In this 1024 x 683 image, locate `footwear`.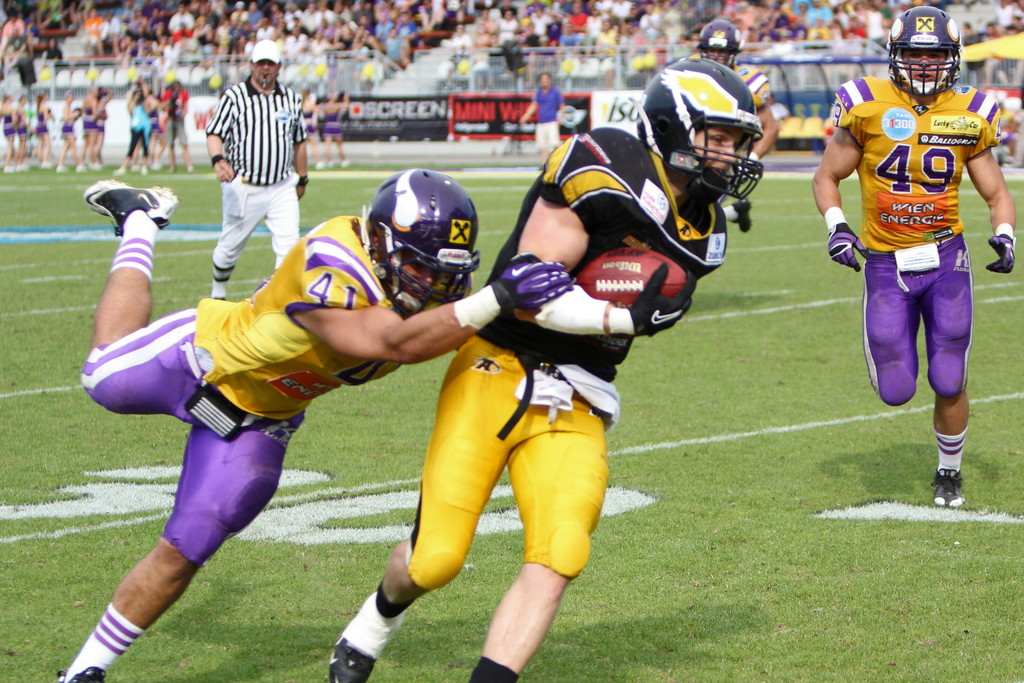
Bounding box: region(931, 463, 964, 508).
